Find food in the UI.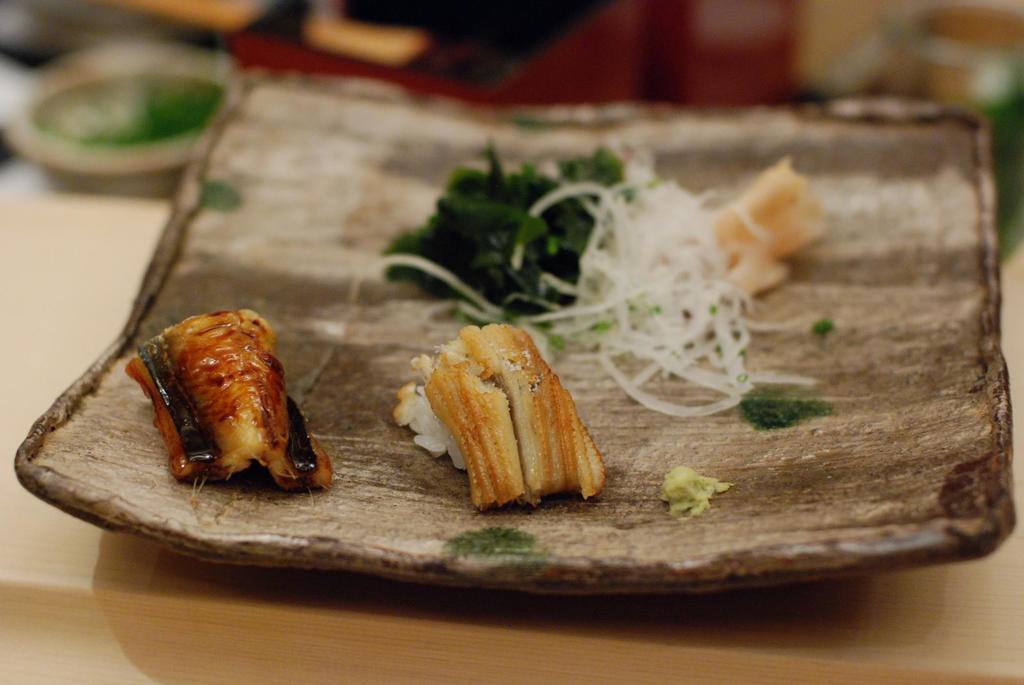
UI element at x1=378, y1=136, x2=838, y2=434.
